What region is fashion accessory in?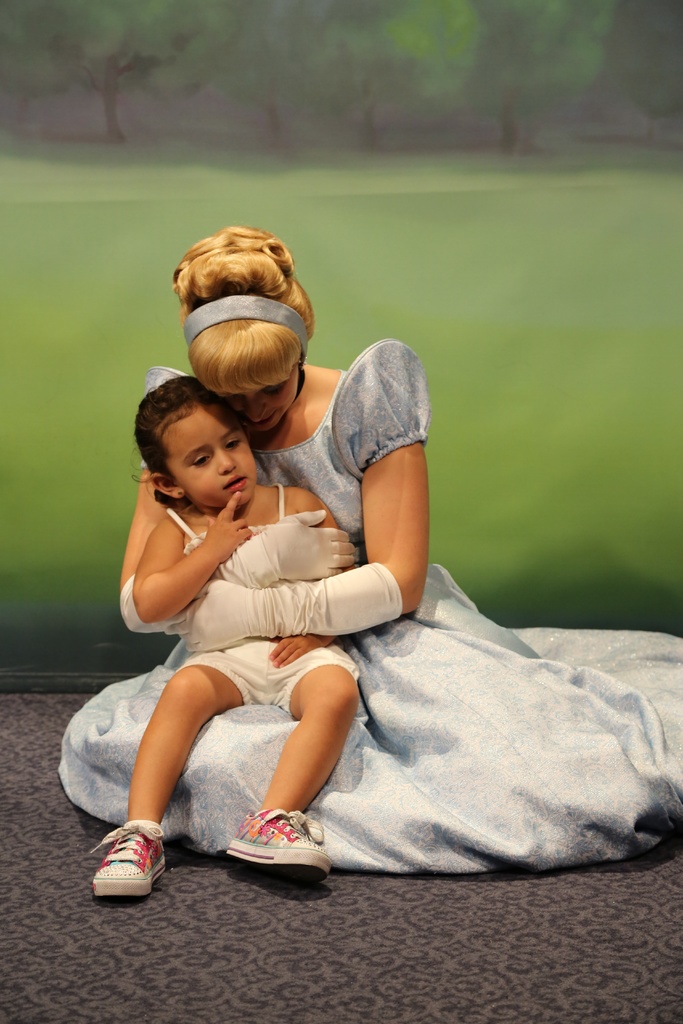
(left=224, top=808, right=334, bottom=877).
